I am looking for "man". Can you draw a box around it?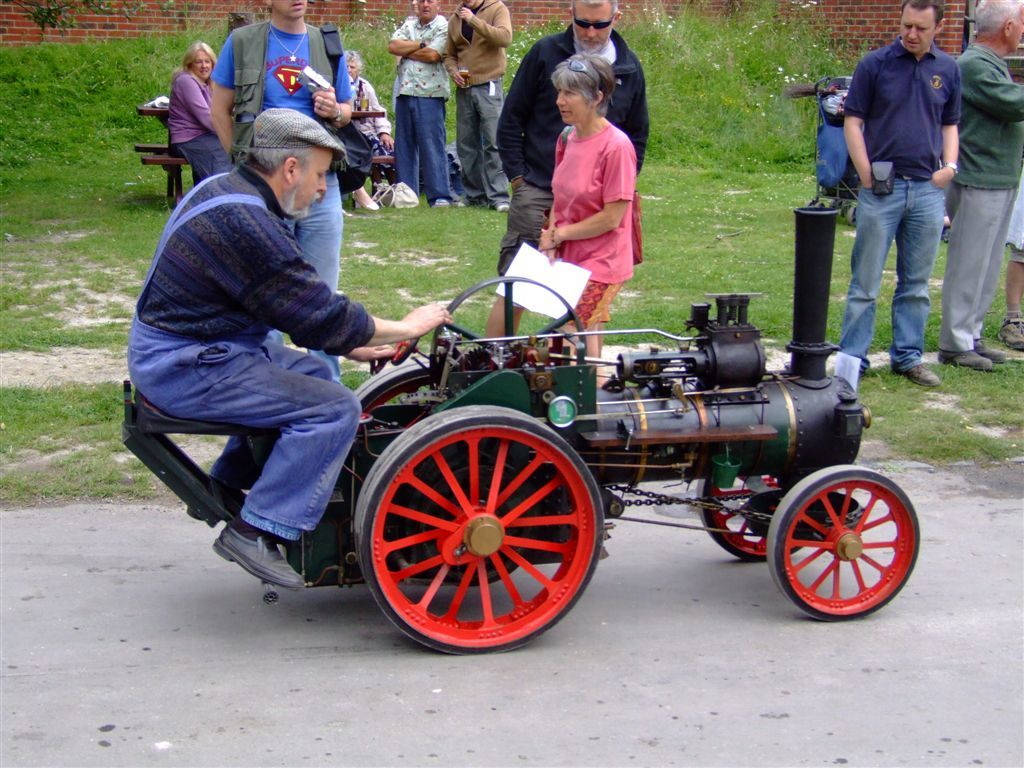
Sure, the bounding box is x1=961, y1=0, x2=1023, y2=372.
